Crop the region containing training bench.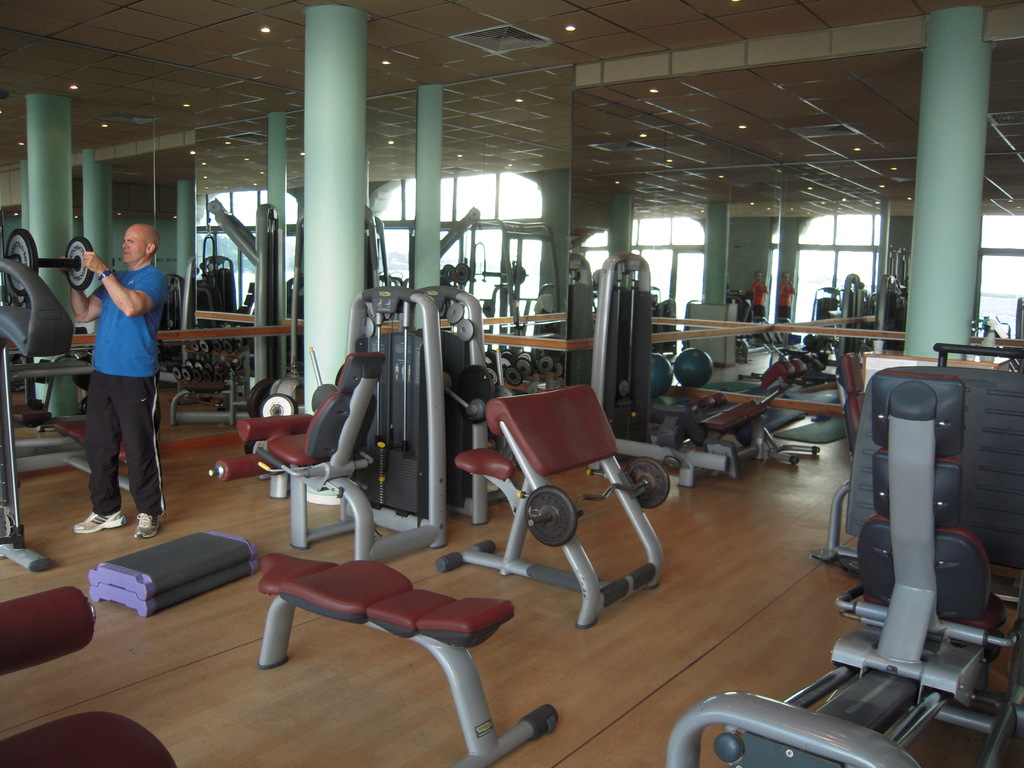
Crop region: pyautogui.locateOnScreen(436, 381, 668, 631).
